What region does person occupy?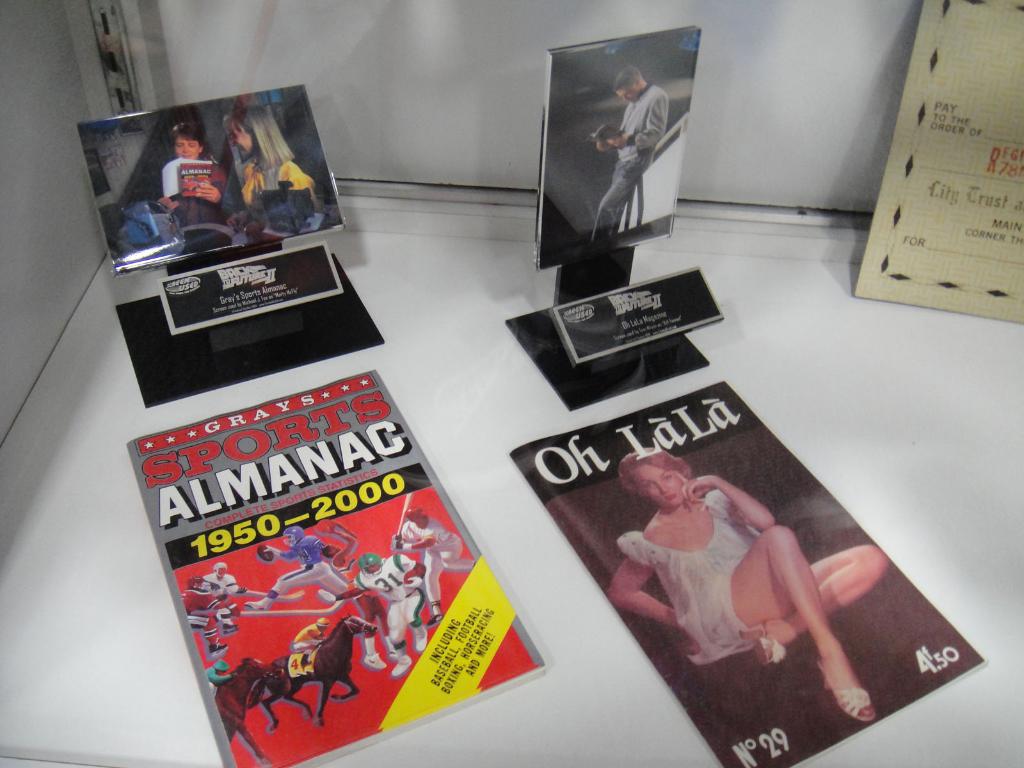
Rect(584, 65, 671, 241).
